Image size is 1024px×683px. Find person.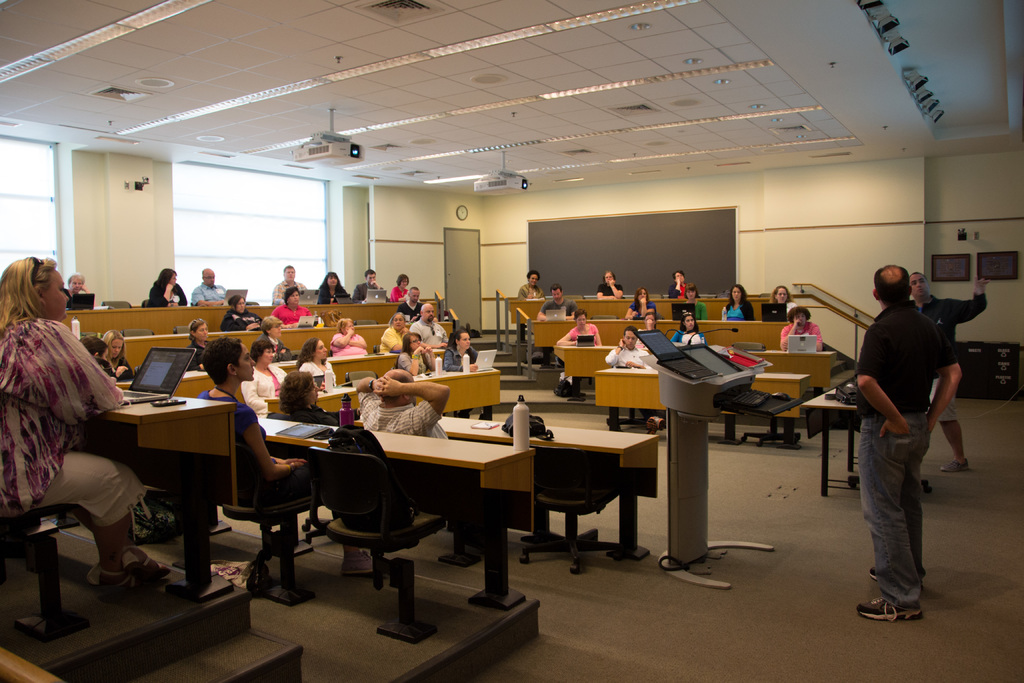
(x1=192, y1=268, x2=231, y2=308).
